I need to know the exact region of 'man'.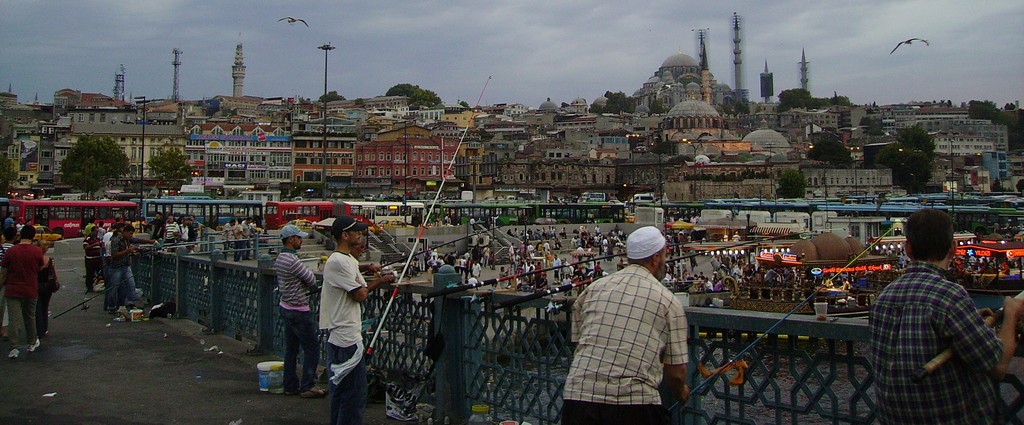
Region: x1=870, y1=214, x2=1010, y2=412.
